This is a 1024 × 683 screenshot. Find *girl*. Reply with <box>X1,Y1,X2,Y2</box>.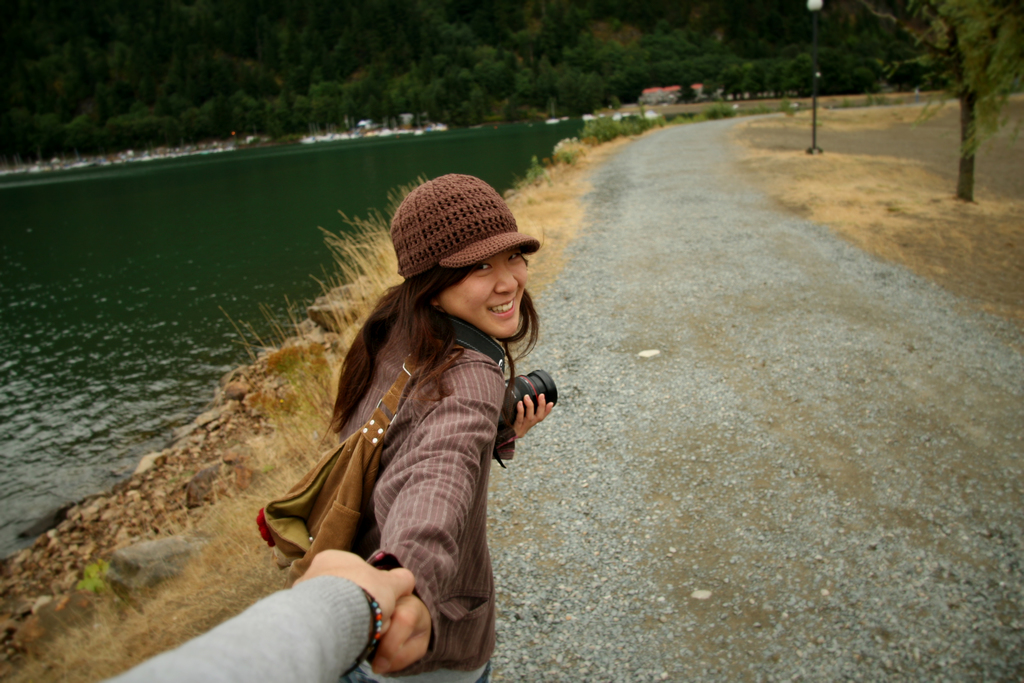
<box>231,155,568,659</box>.
